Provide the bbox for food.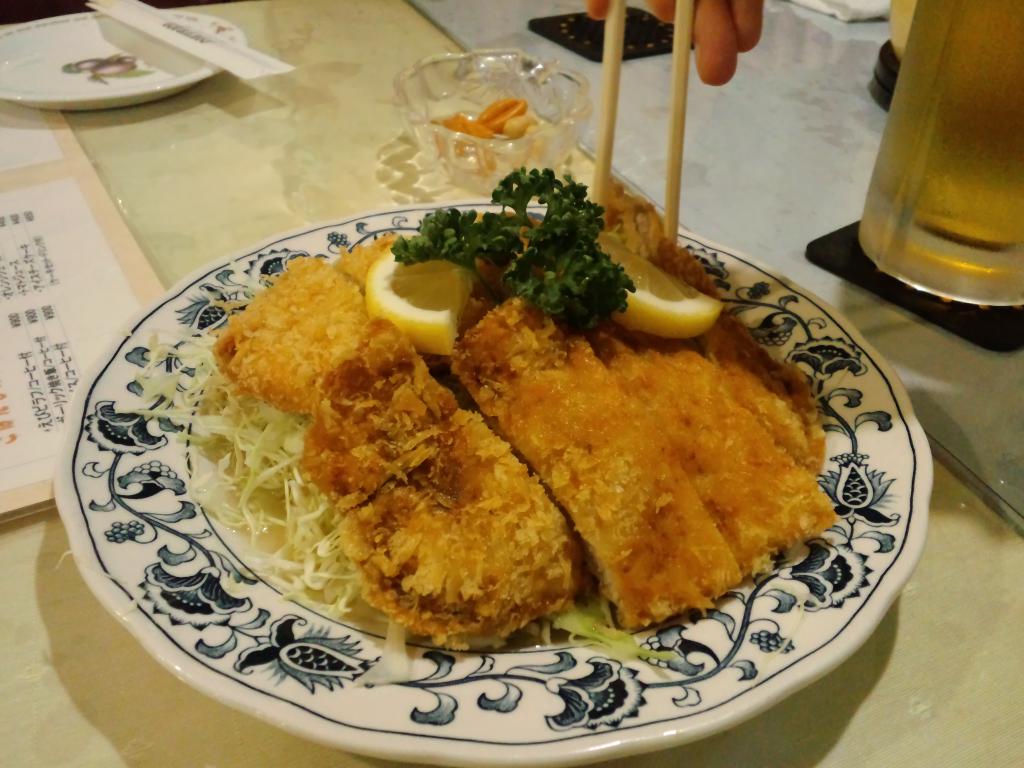
pyautogui.locateOnScreen(116, 54, 143, 66).
